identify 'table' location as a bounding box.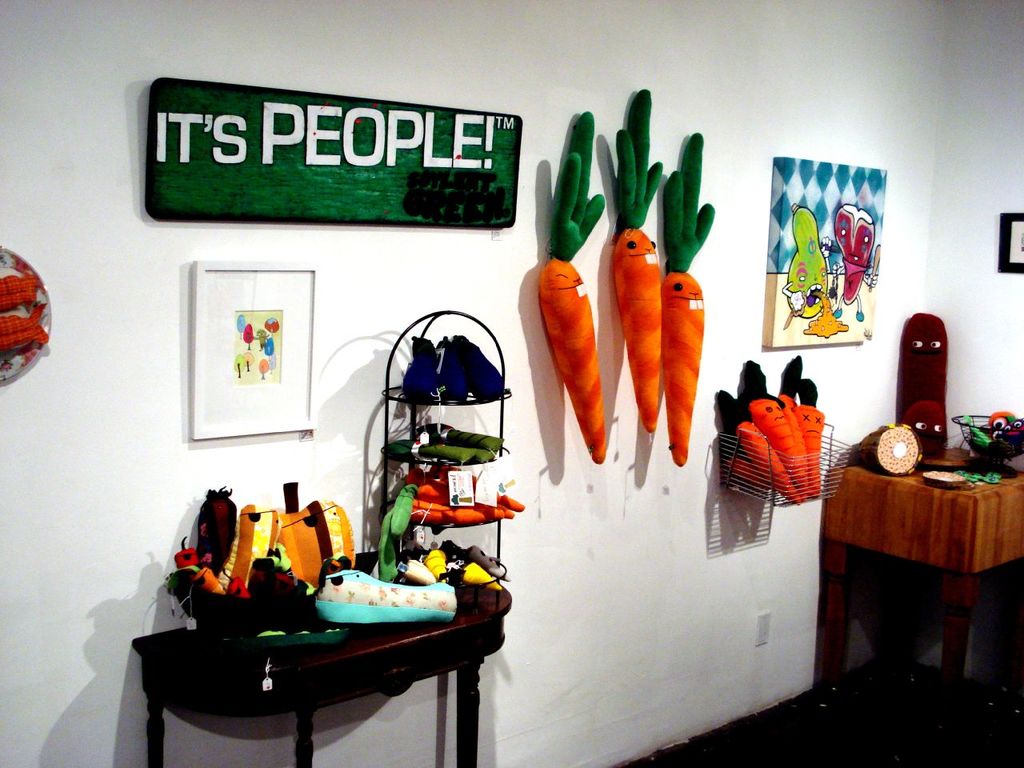
l=129, t=546, r=513, b=764.
